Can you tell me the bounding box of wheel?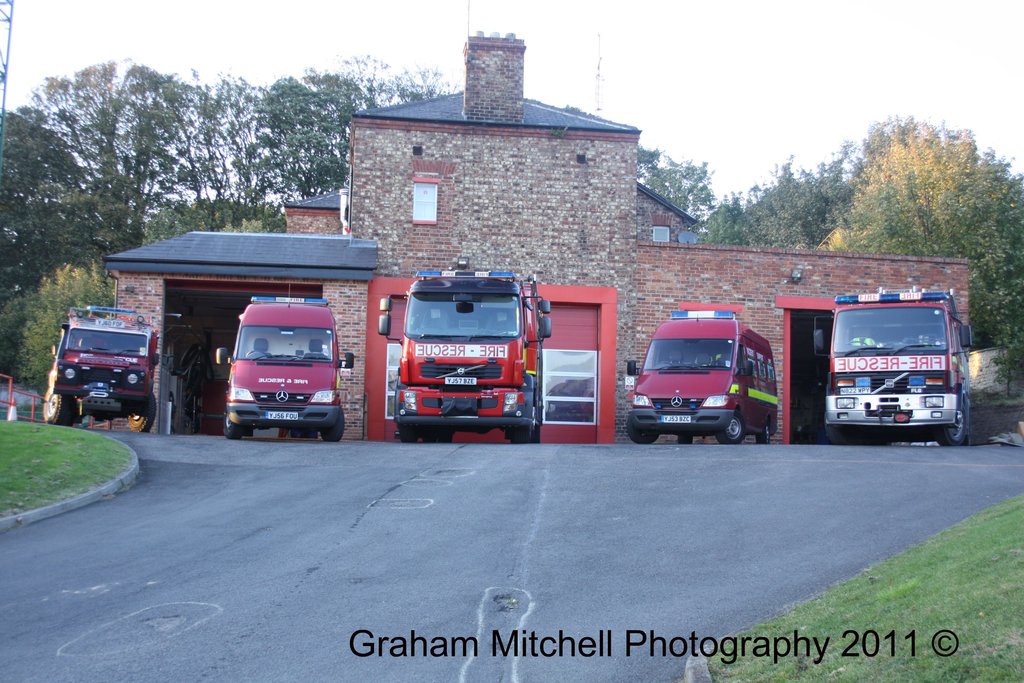
(x1=625, y1=416, x2=660, y2=441).
